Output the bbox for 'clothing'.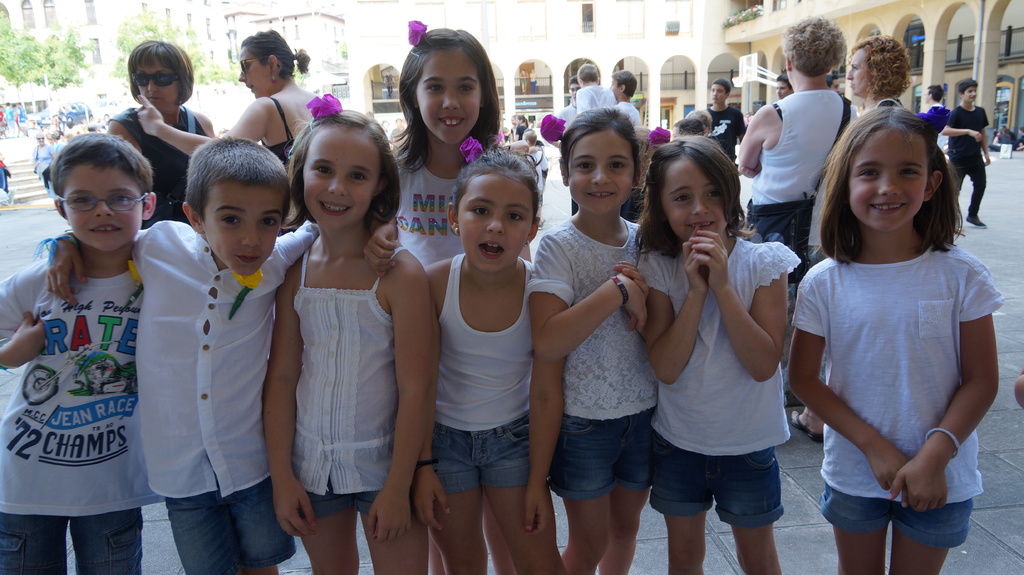
[left=259, top=91, right=300, bottom=176].
